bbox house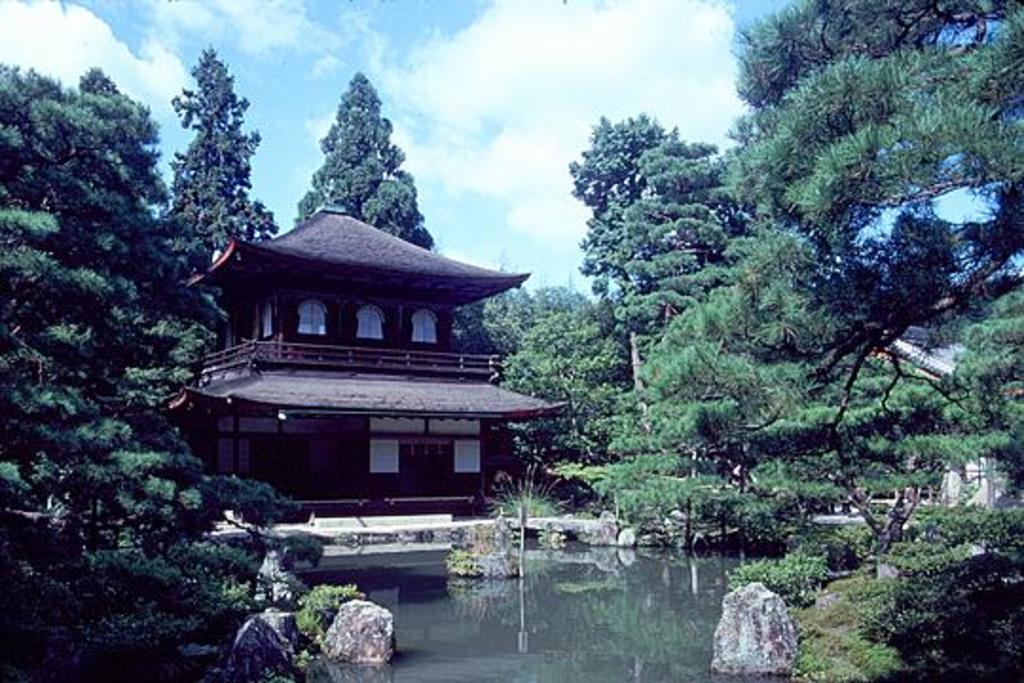
(left=937, top=448, right=1015, bottom=562)
